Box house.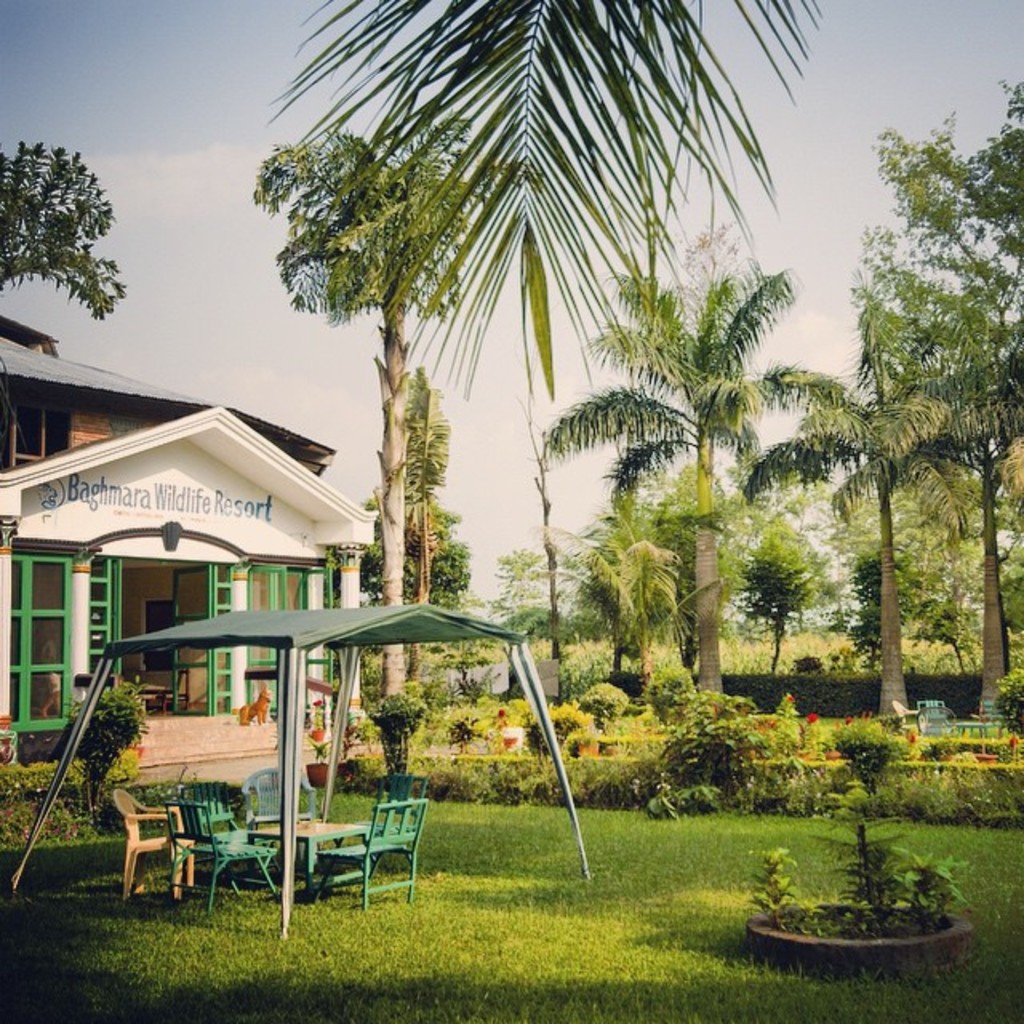
bbox(11, 357, 467, 755).
